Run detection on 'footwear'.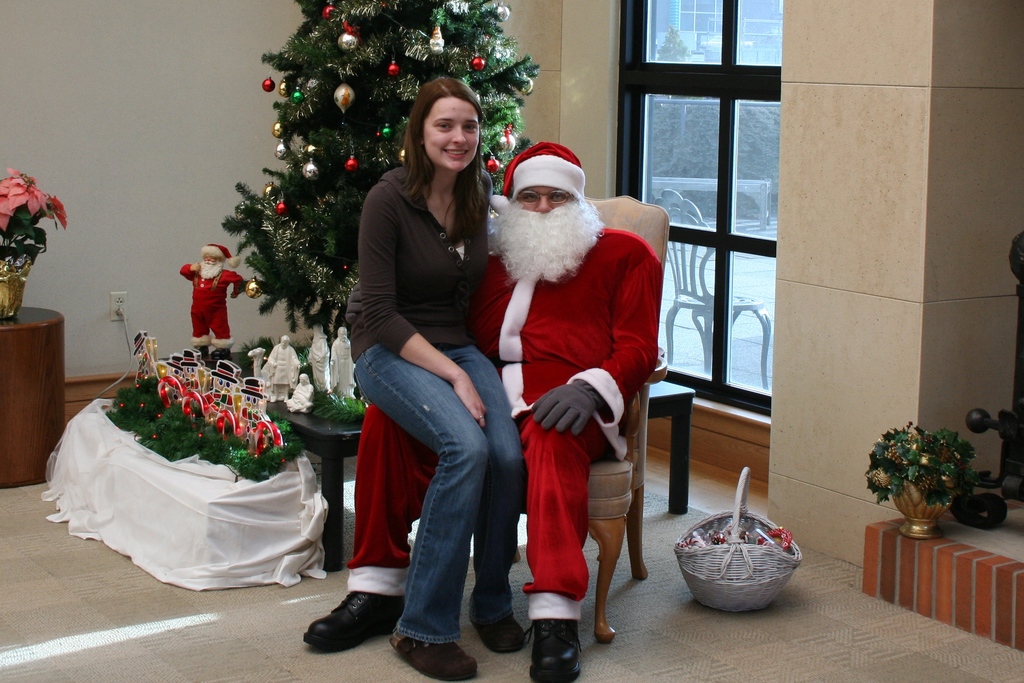
Result: [527,618,589,682].
